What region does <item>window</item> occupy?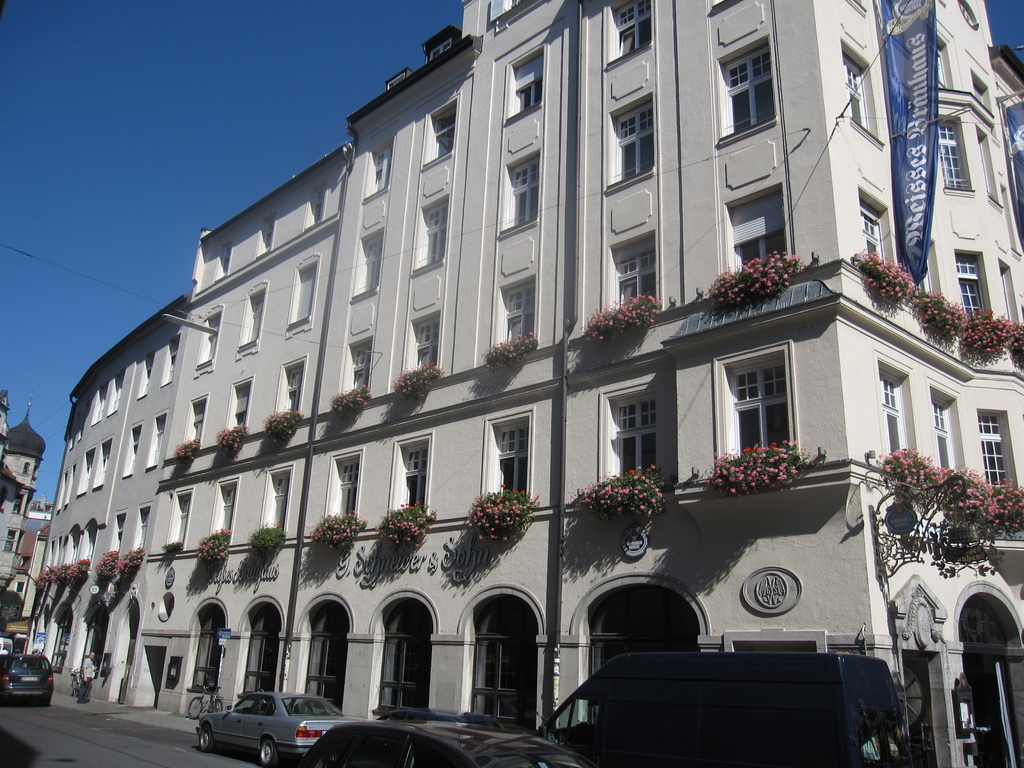
[223,282,268,359].
